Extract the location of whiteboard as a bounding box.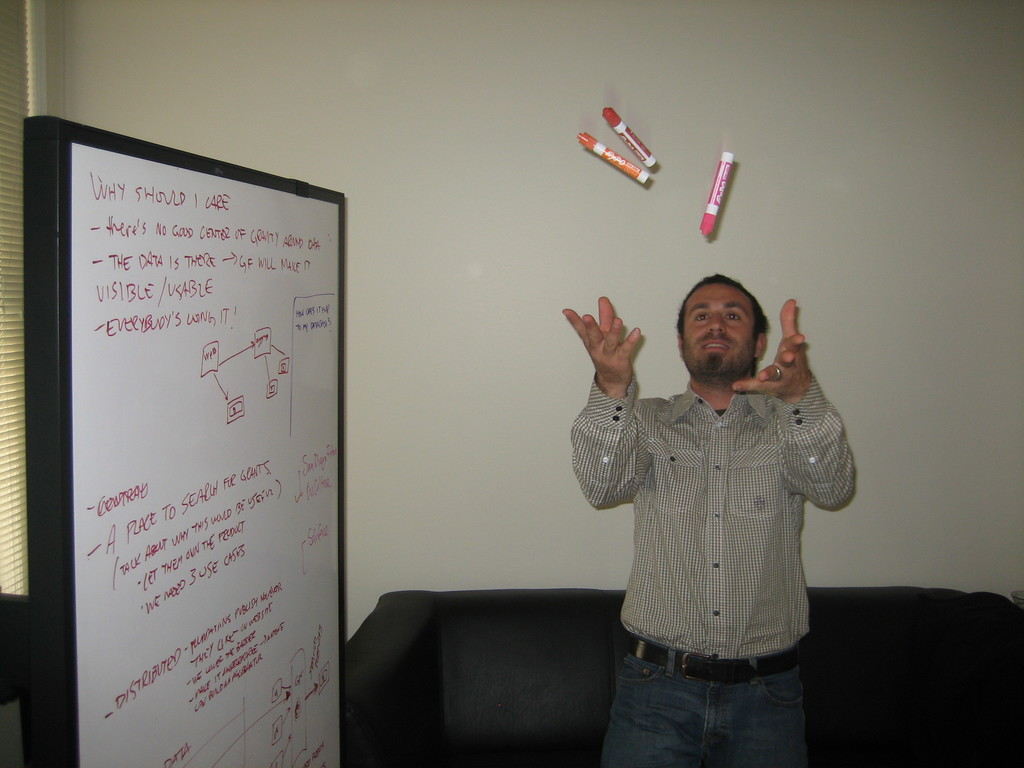
Rect(15, 114, 351, 767).
